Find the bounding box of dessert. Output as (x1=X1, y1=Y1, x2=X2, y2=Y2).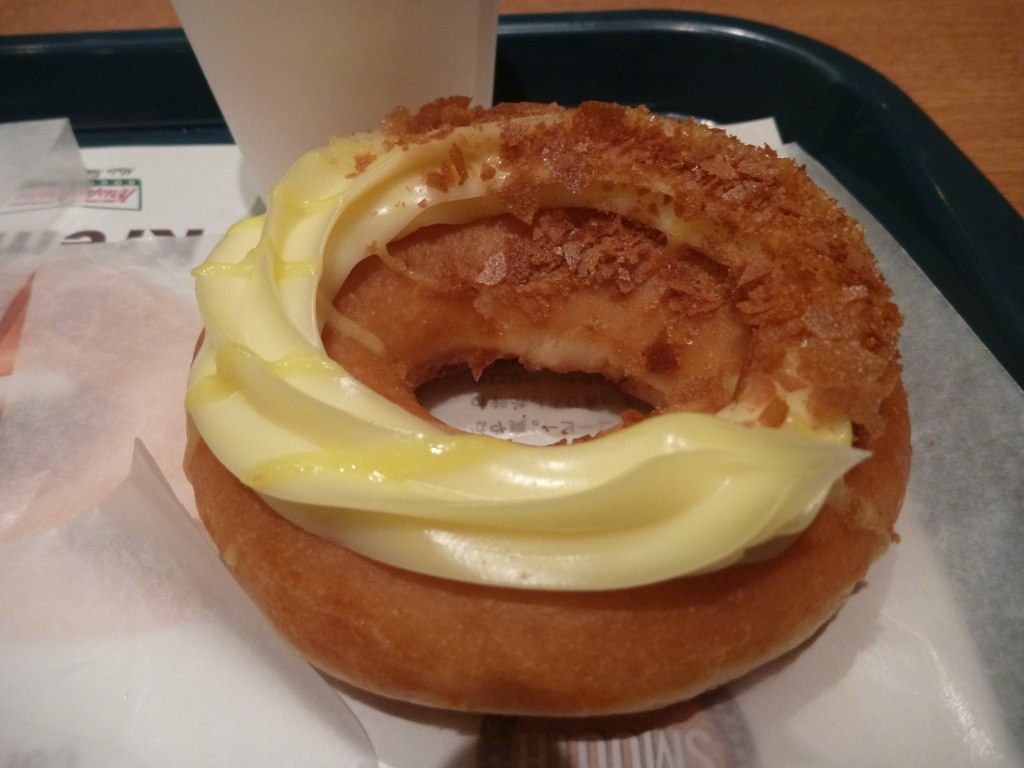
(x1=213, y1=80, x2=916, y2=720).
